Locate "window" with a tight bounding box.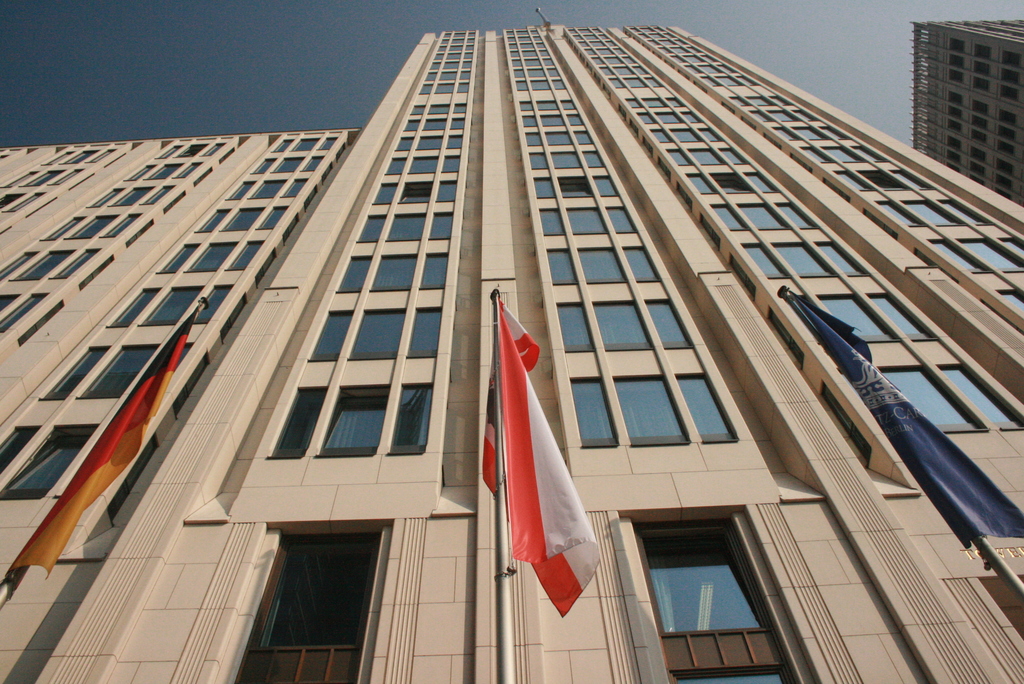
385,213,425,243.
